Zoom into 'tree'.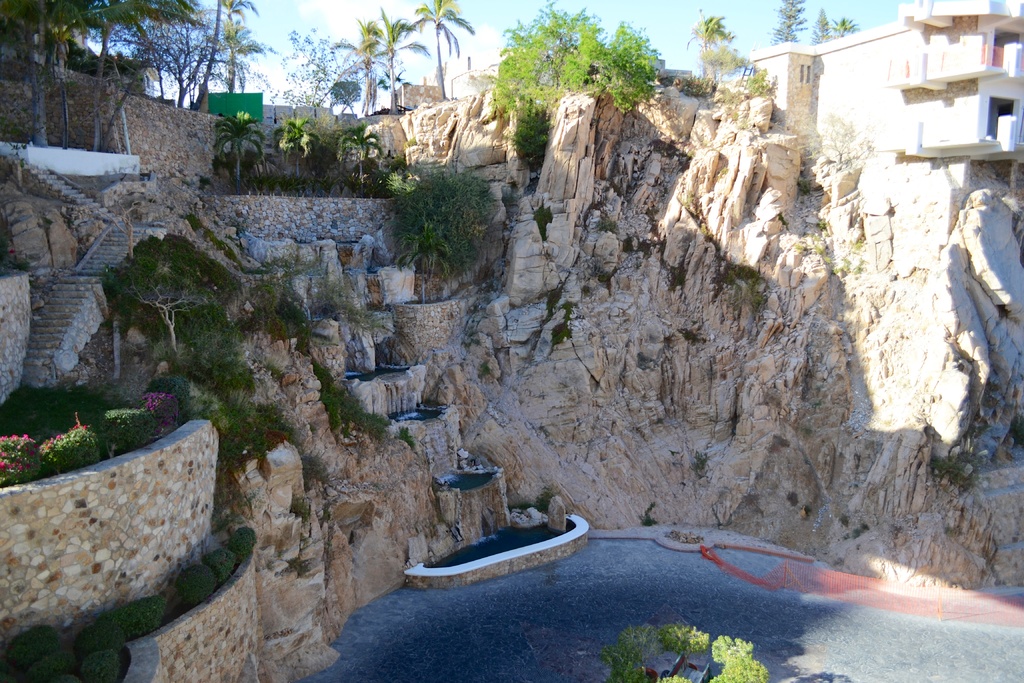
Zoom target: left=811, top=6, right=836, bottom=43.
